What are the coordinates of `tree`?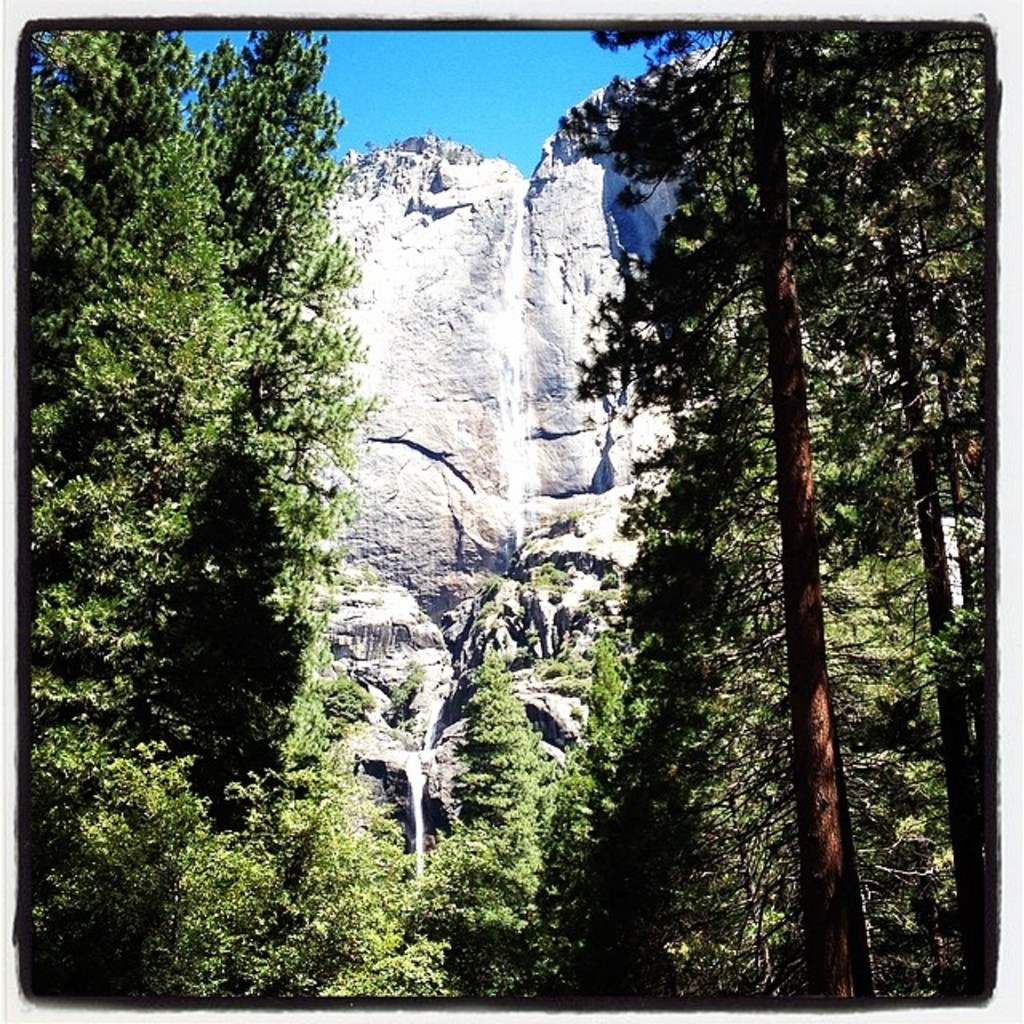
(550,24,997,1000).
